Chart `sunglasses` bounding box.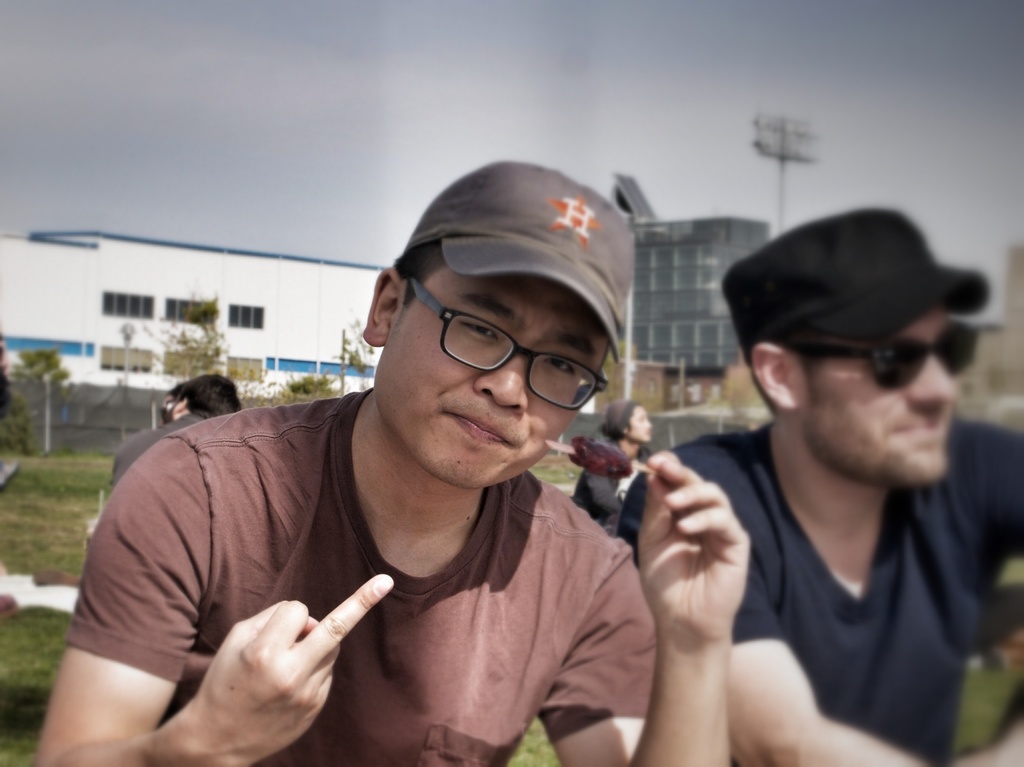
Charted: bbox(772, 318, 983, 392).
